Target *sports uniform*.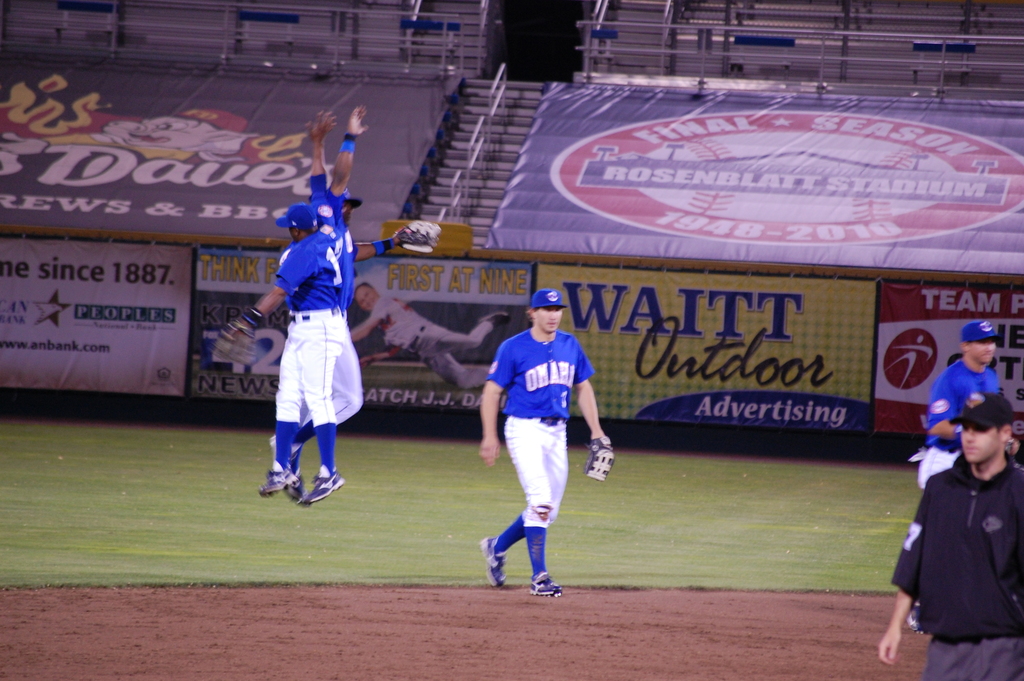
Target region: 912/349/1001/493.
